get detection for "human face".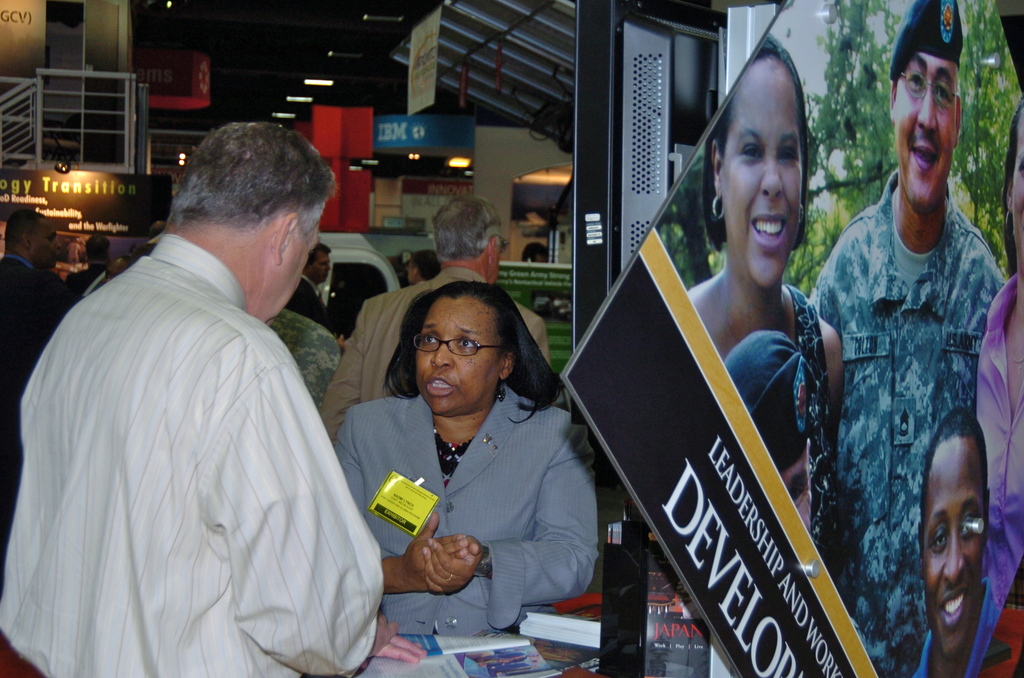
Detection: (x1=404, y1=262, x2=423, y2=282).
